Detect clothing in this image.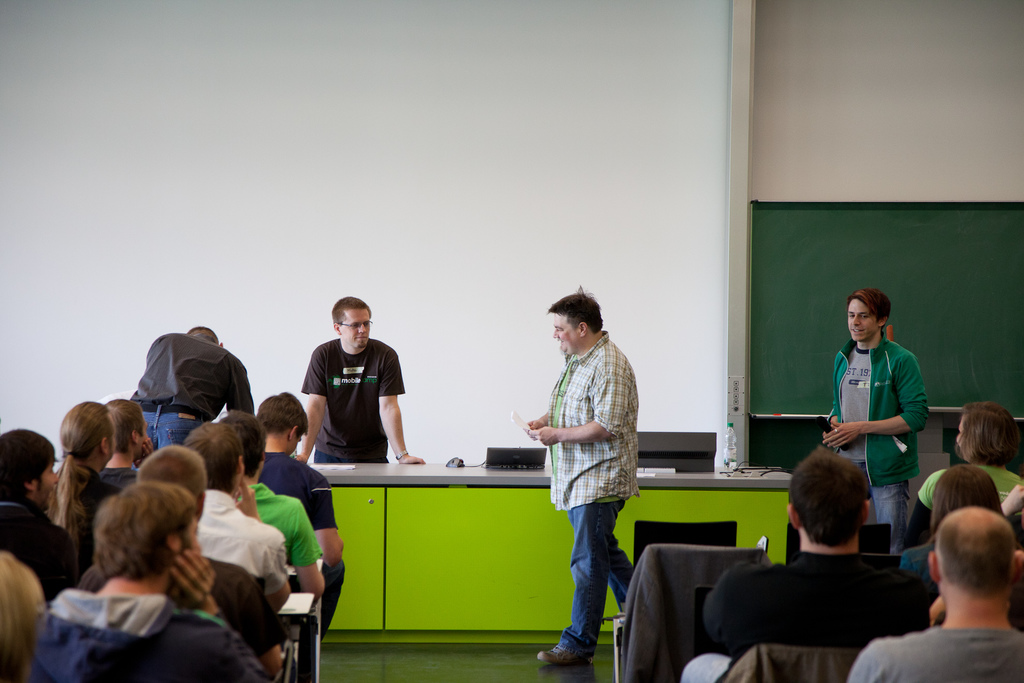
Detection: [0, 493, 85, 596].
